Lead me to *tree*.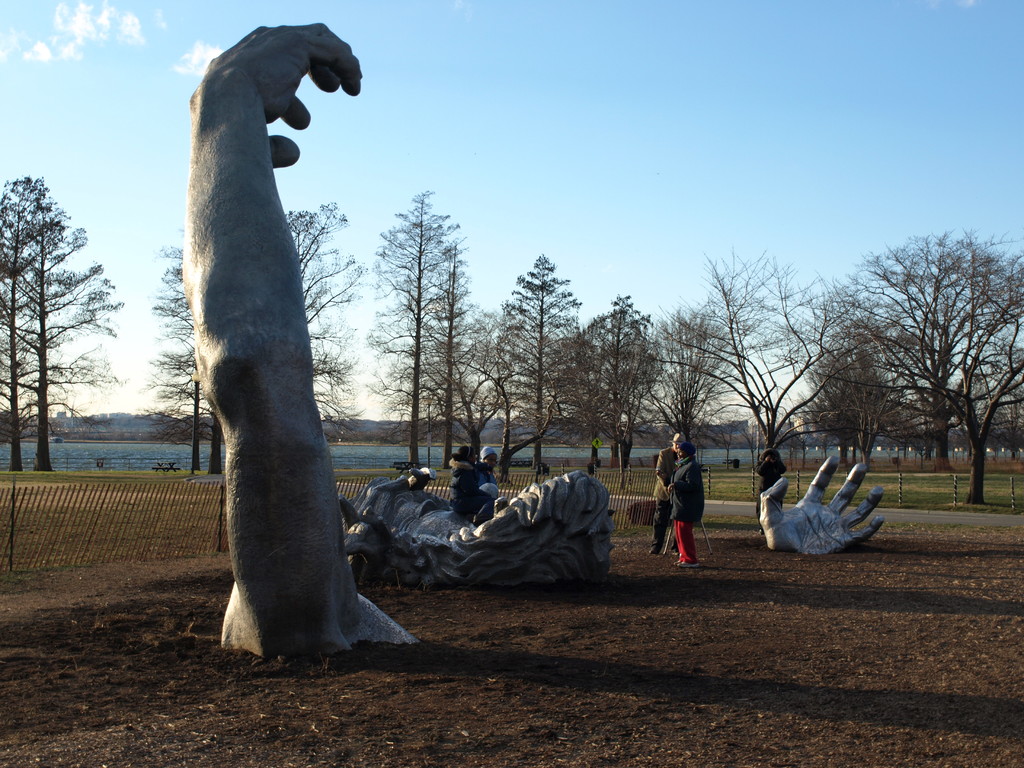
Lead to {"left": 152, "top": 228, "right": 220, "bottom": 477}.
